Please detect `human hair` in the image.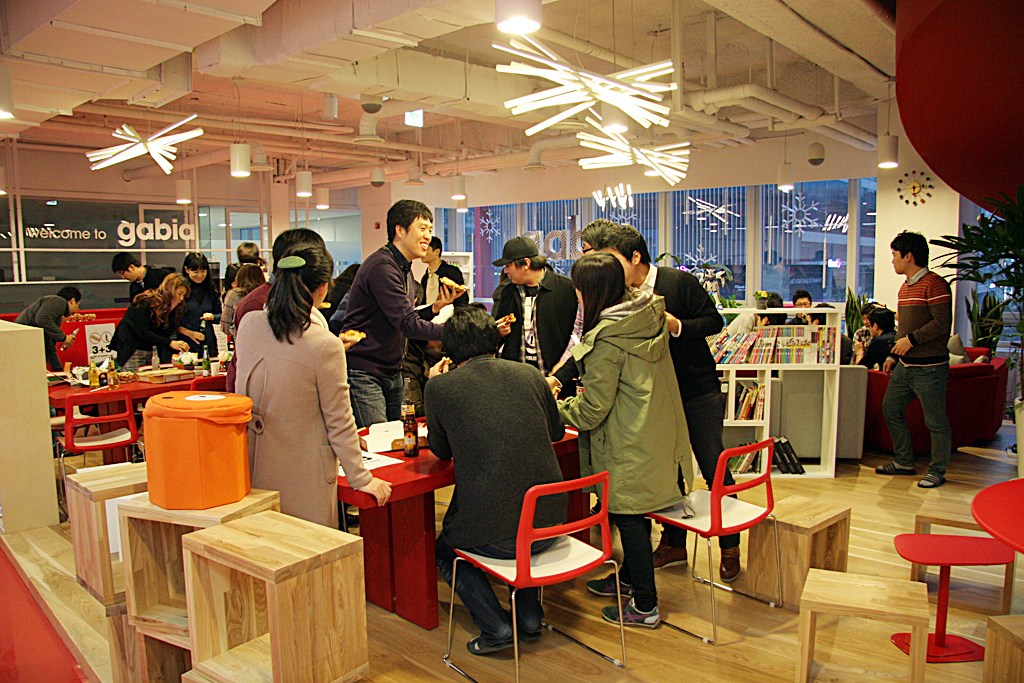
438:304:498:357.
